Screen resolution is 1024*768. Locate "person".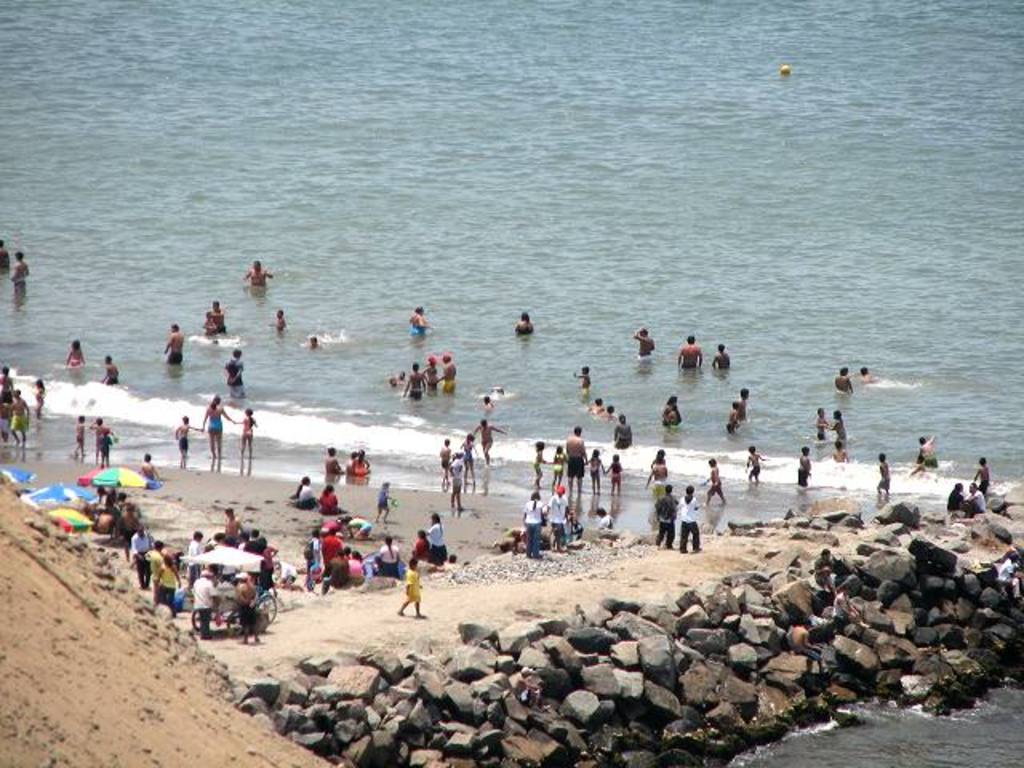
box(598, 405, 616, 426).
